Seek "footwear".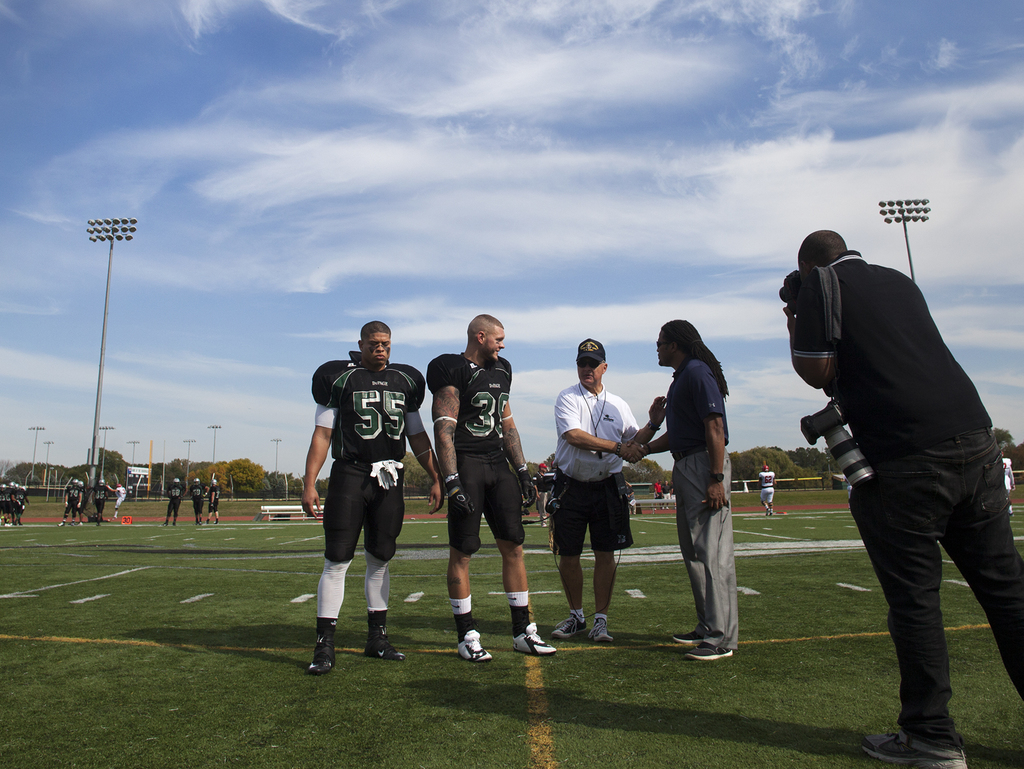
detection(589, 615, 614, 644).
